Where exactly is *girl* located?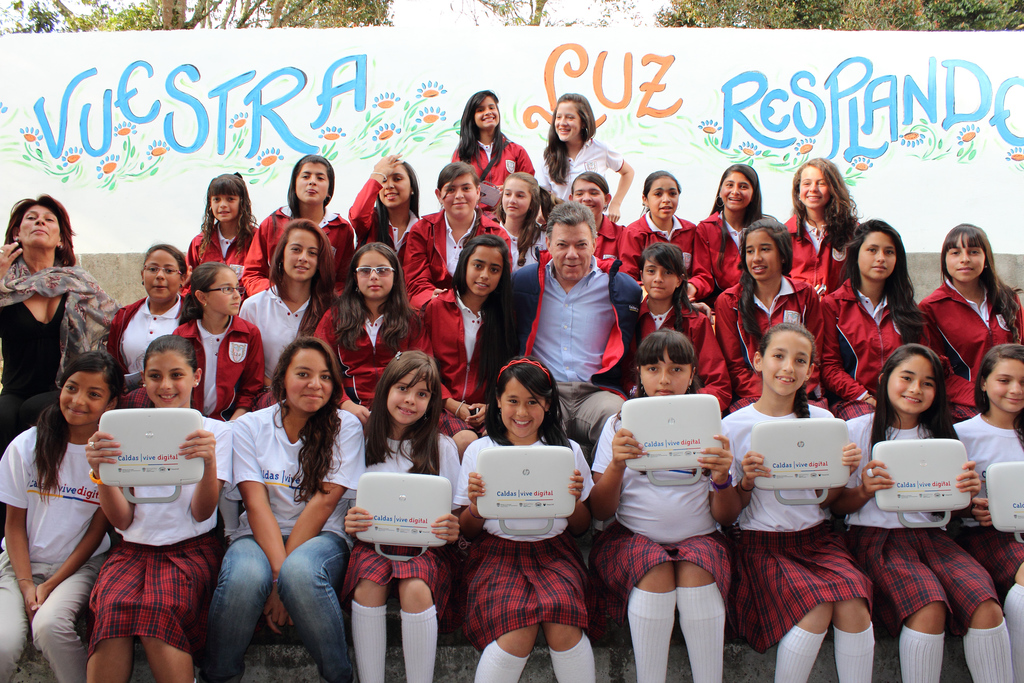
Its bounding box is <region>189, 169, 263, 288</region>.
